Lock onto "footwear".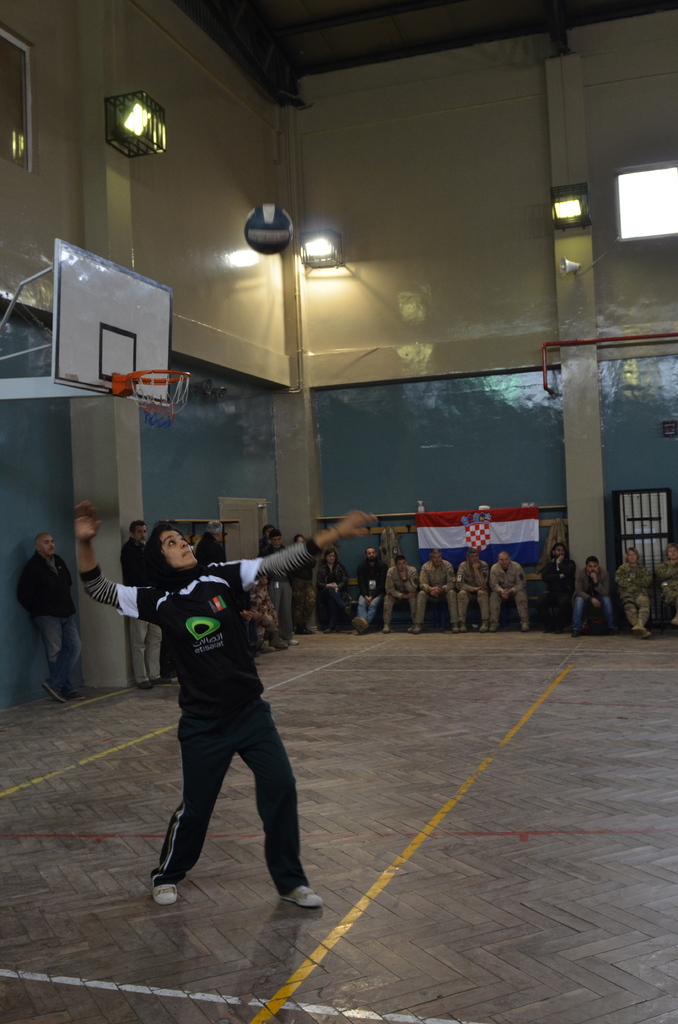
Locked: 459:623:466:630.
